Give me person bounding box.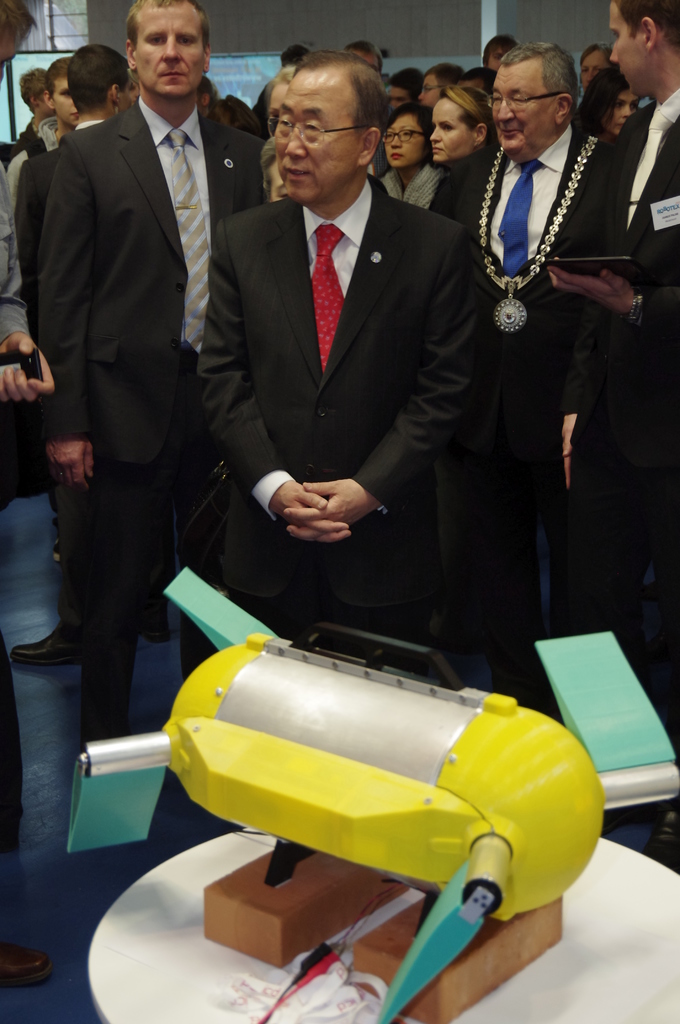
pyautogui.locateOnScreen(4, 56, 78, 211).
